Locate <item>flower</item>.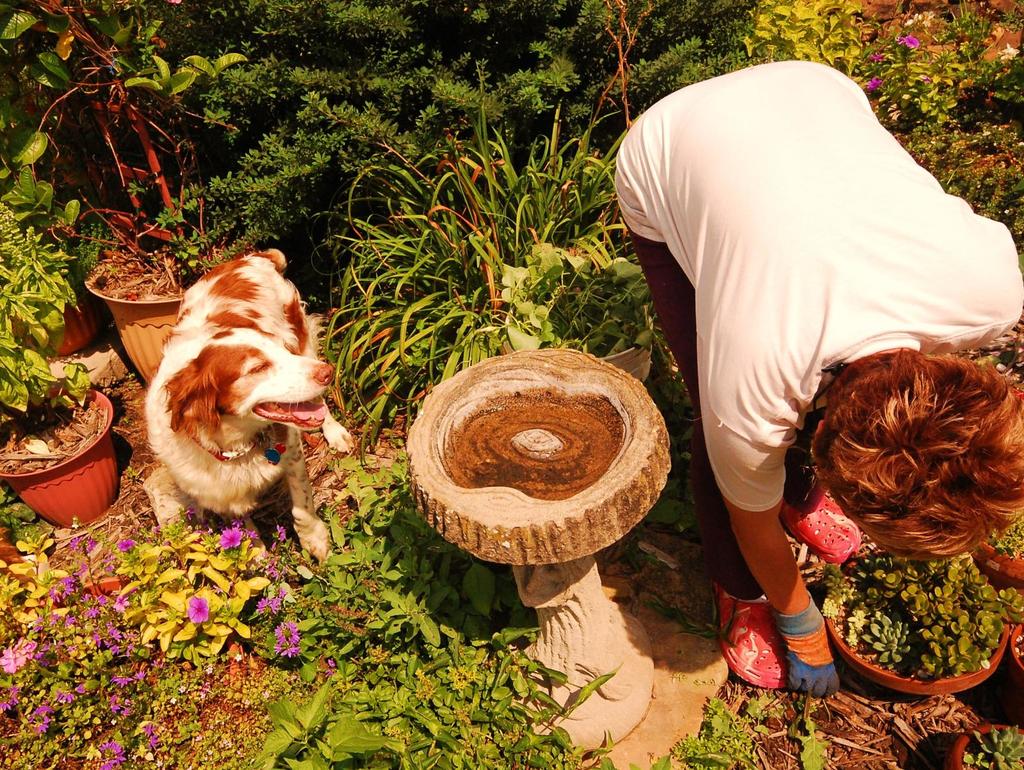
Bounding box: crop(898, 31, 920, 50).
